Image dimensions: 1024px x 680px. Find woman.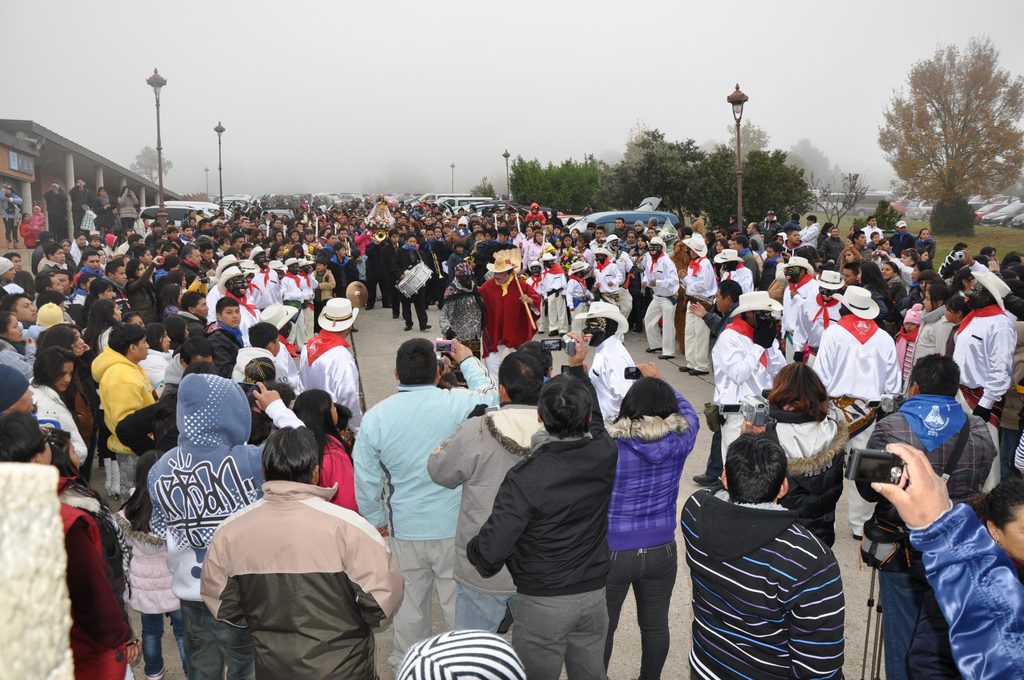
0/310/36/375.
